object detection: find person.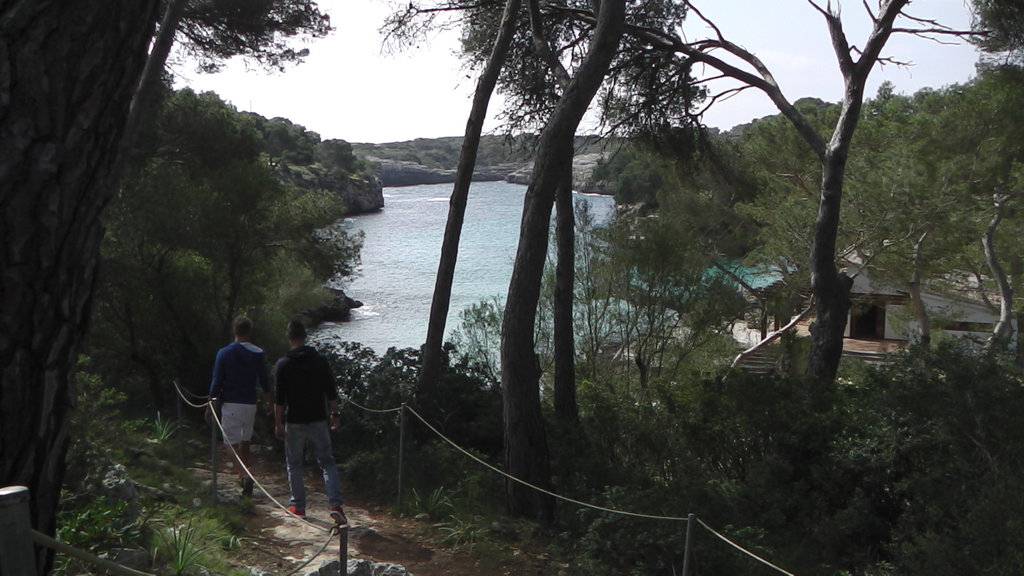
x1=264 y1=310 x2=342 y2=541.
